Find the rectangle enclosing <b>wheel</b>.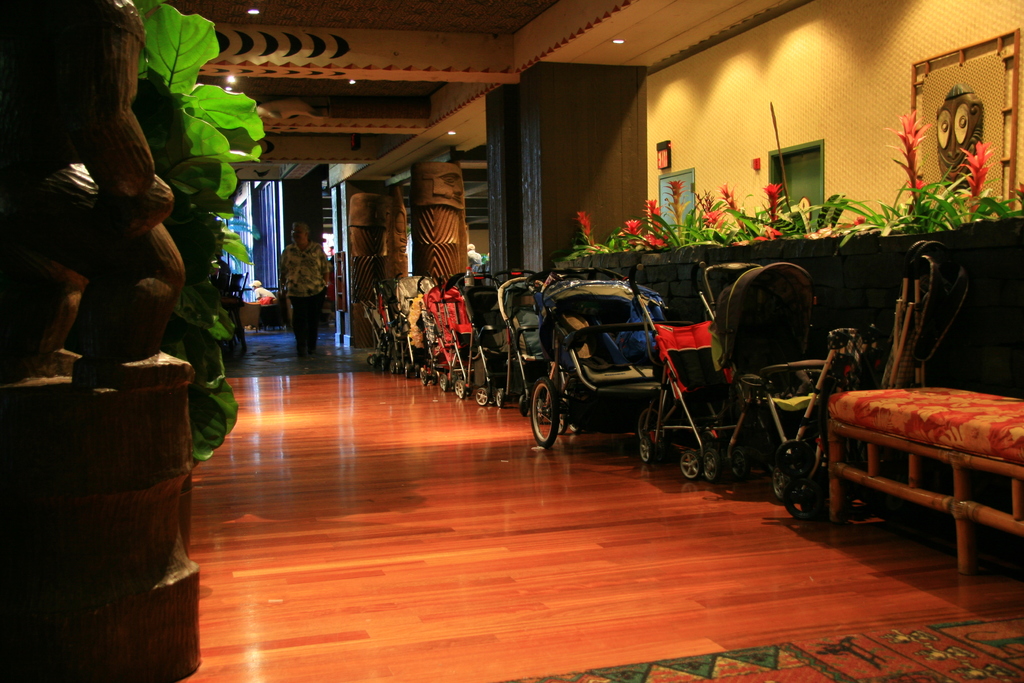
{"left": 778, "top": 440, "right": 815, "bottom": 476}.
